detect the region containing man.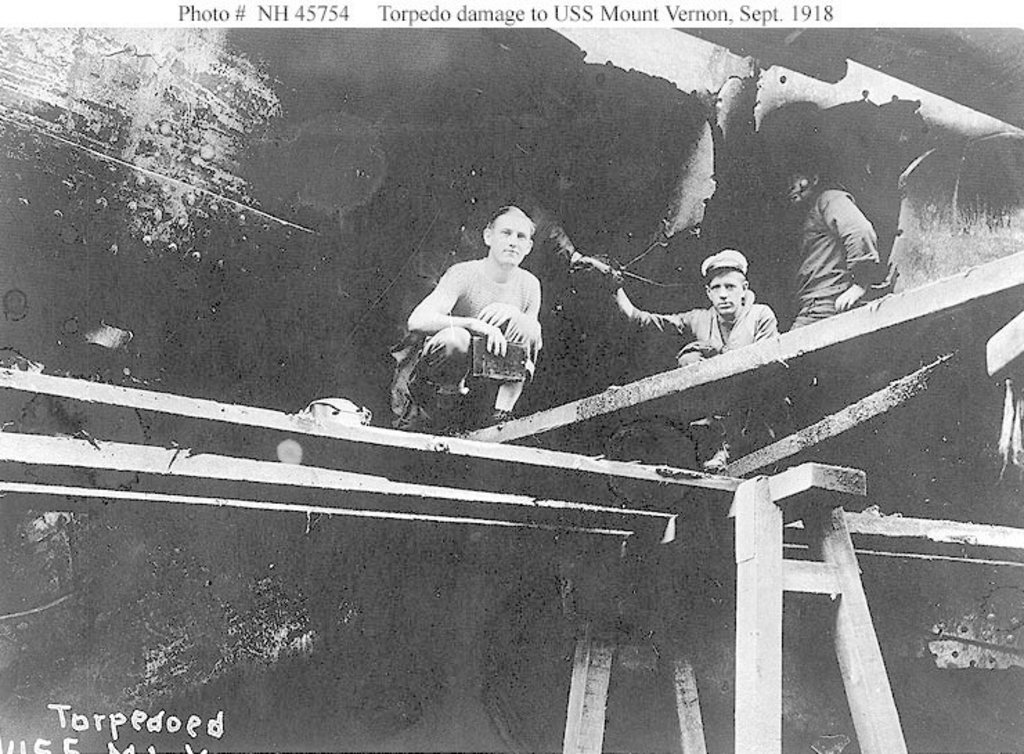
<region>374, 202, 566, 437</region>.
